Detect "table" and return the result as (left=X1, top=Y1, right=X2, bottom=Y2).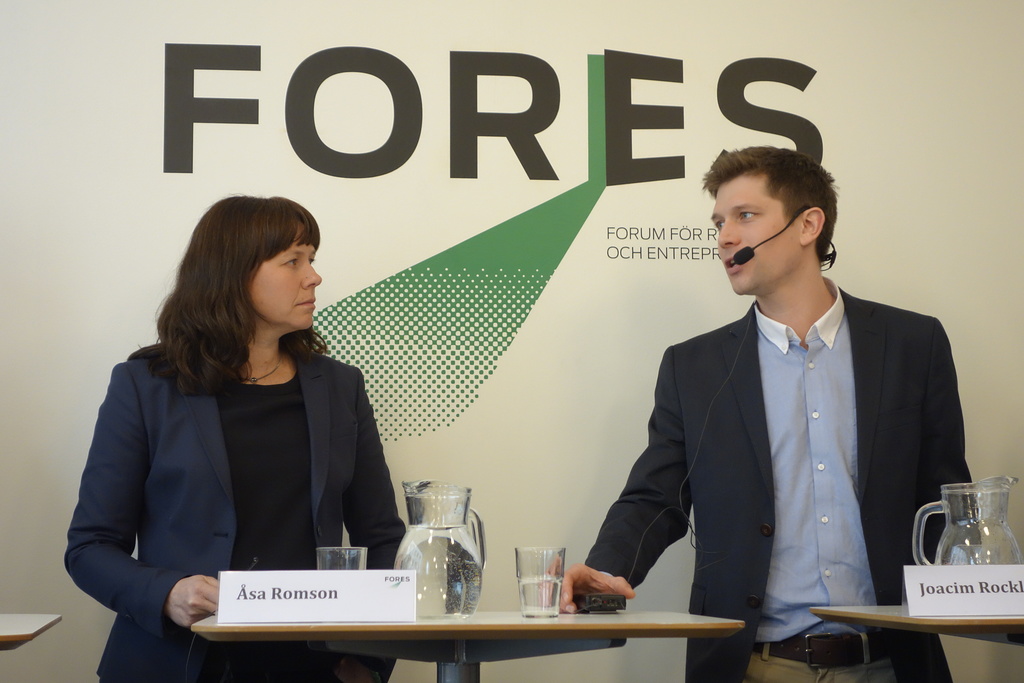
(left=186, top=604, right=742, bottom=682).
